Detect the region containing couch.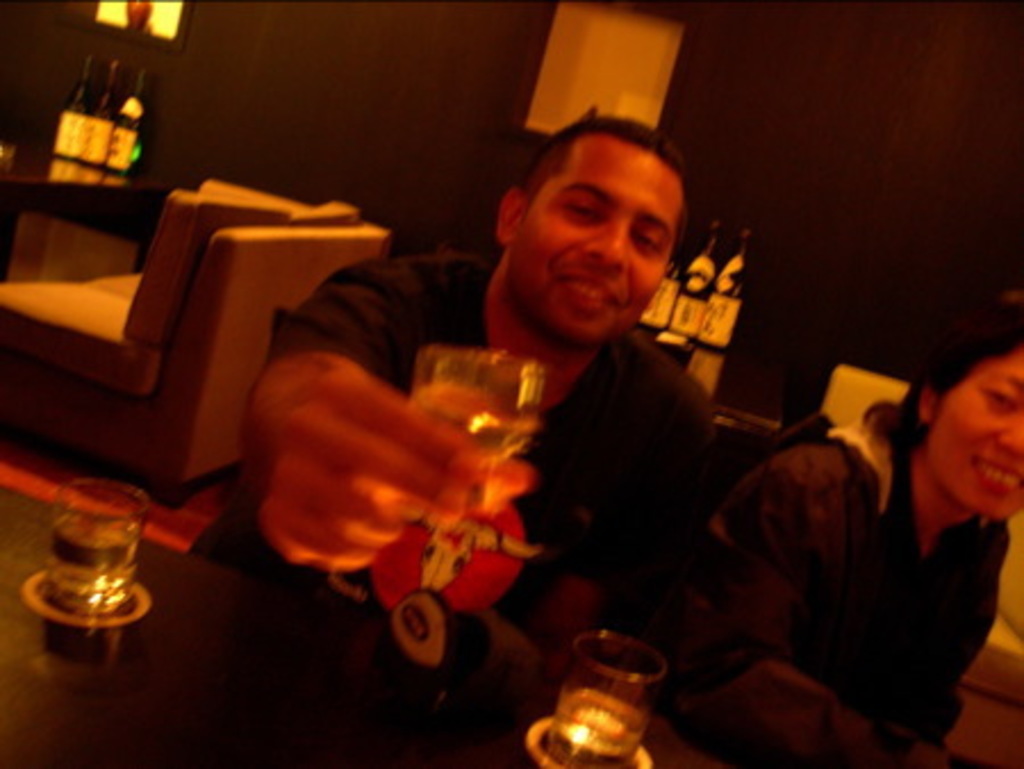
select_region(0, 171, 387, 510).
